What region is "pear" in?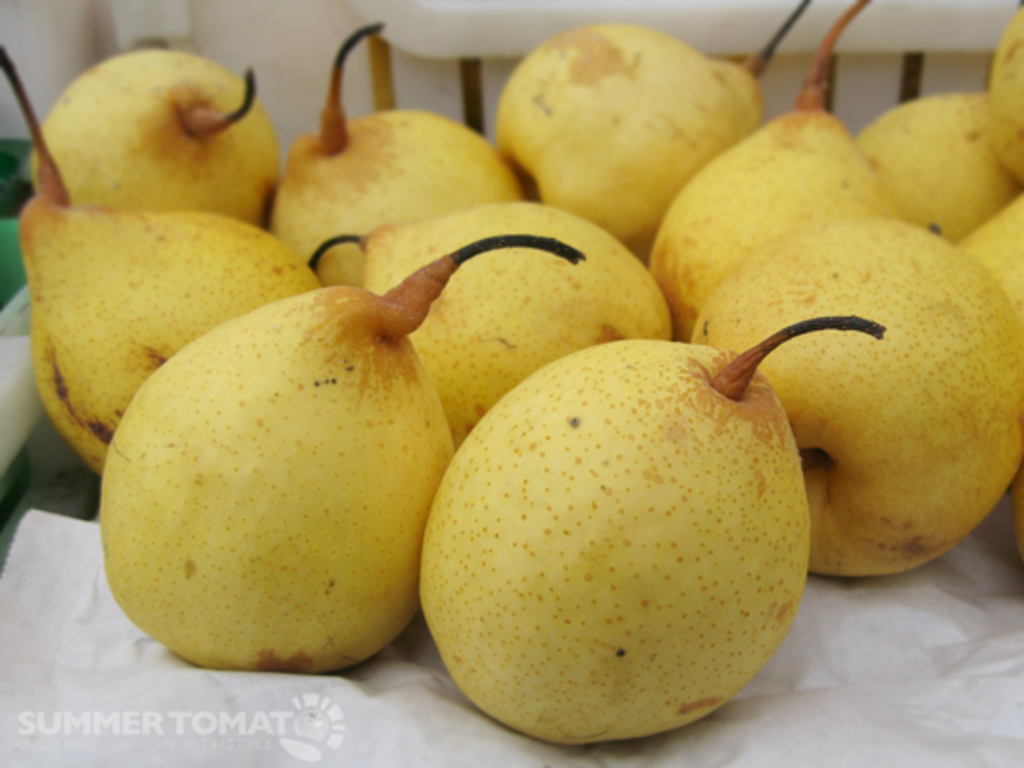
pyautogui.locateOnScreen(415, 330, 811, 745).
